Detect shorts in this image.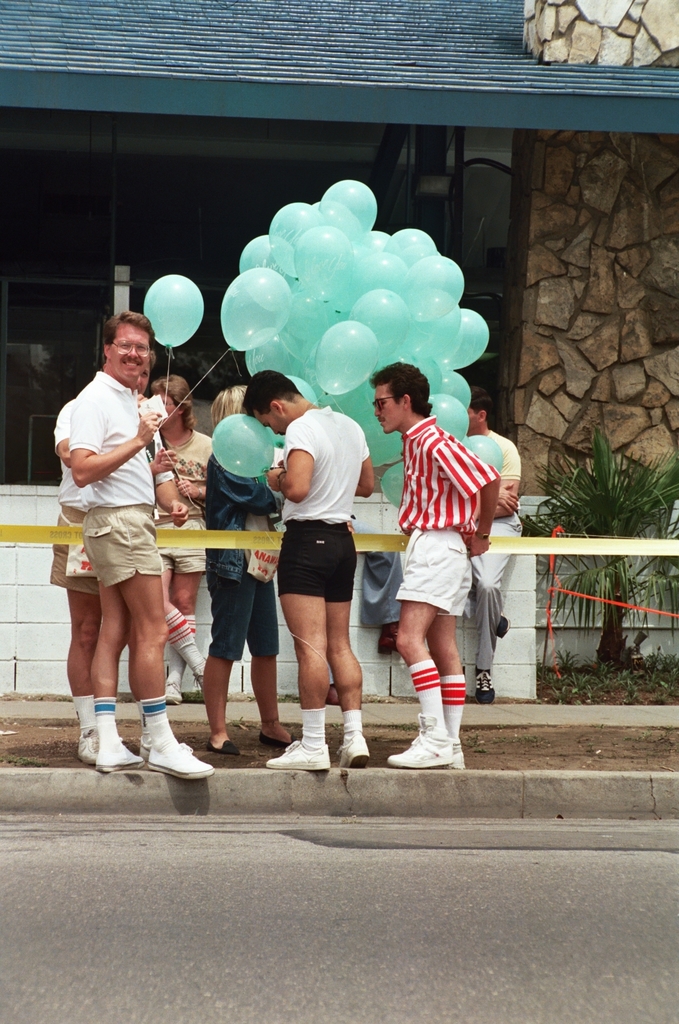
Detection: (left=46, top=508, right=83, bottom=590).
